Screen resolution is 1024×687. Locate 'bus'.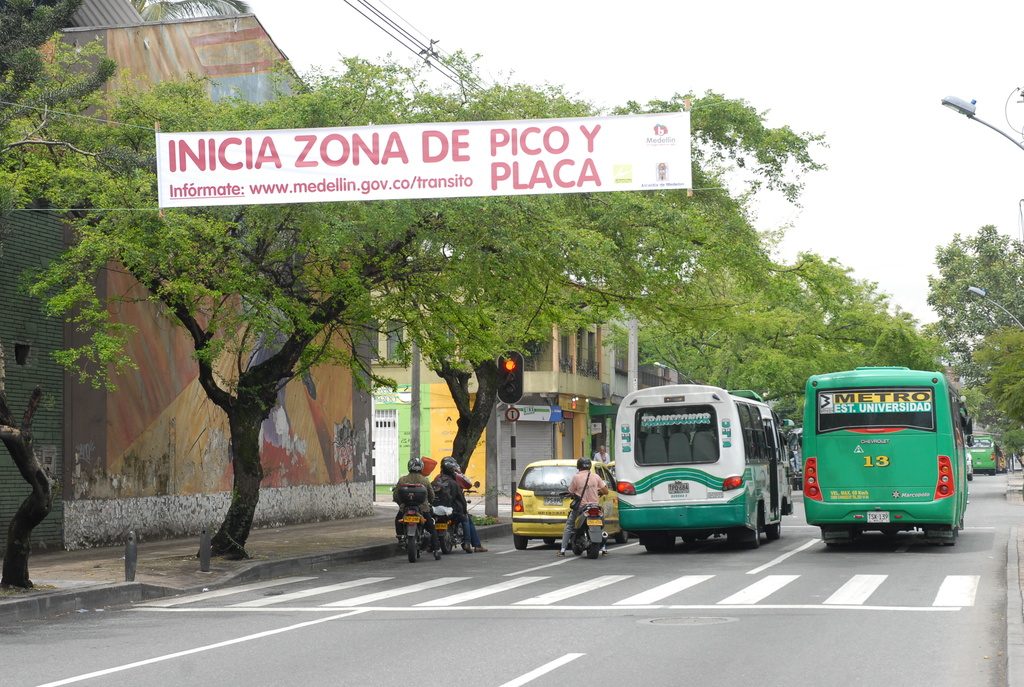
<box>998,452,1005,471</box>.
